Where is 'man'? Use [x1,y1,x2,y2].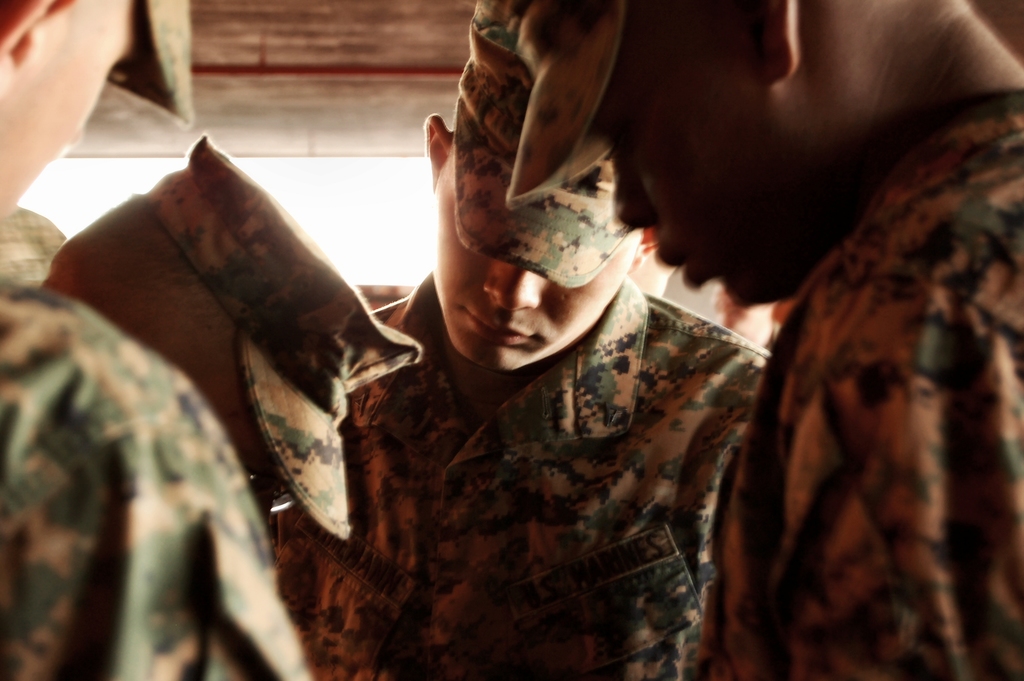
[497,0,1023,680].
